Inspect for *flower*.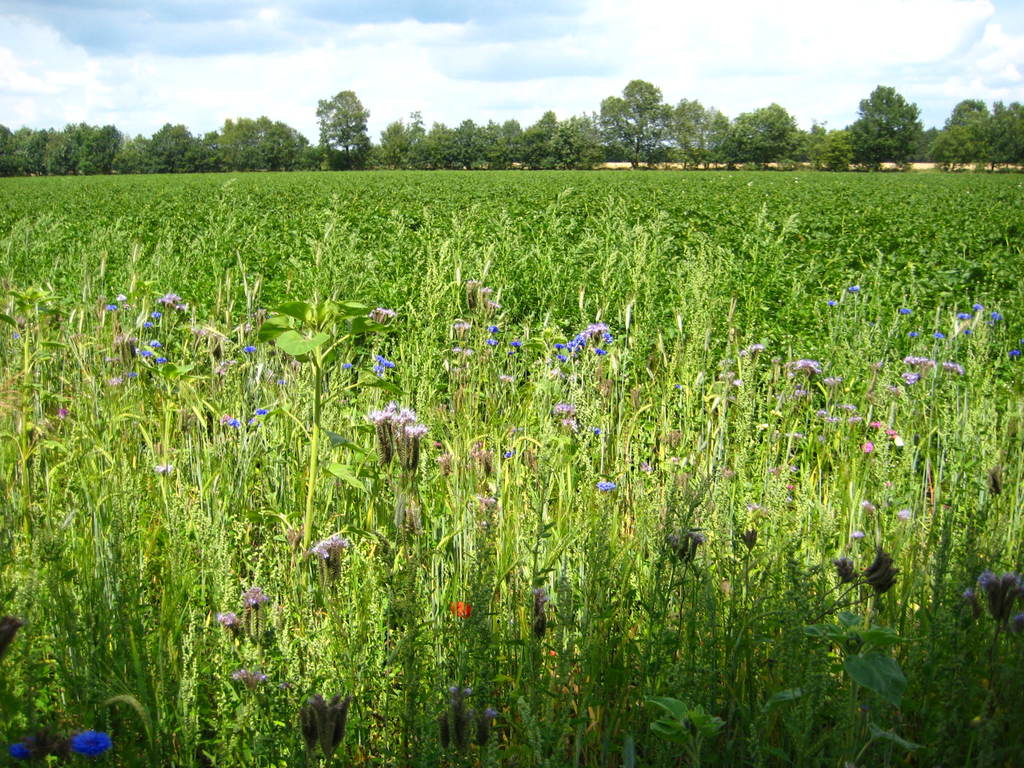
Inspection: bbox(973, 302, 982, 312).
